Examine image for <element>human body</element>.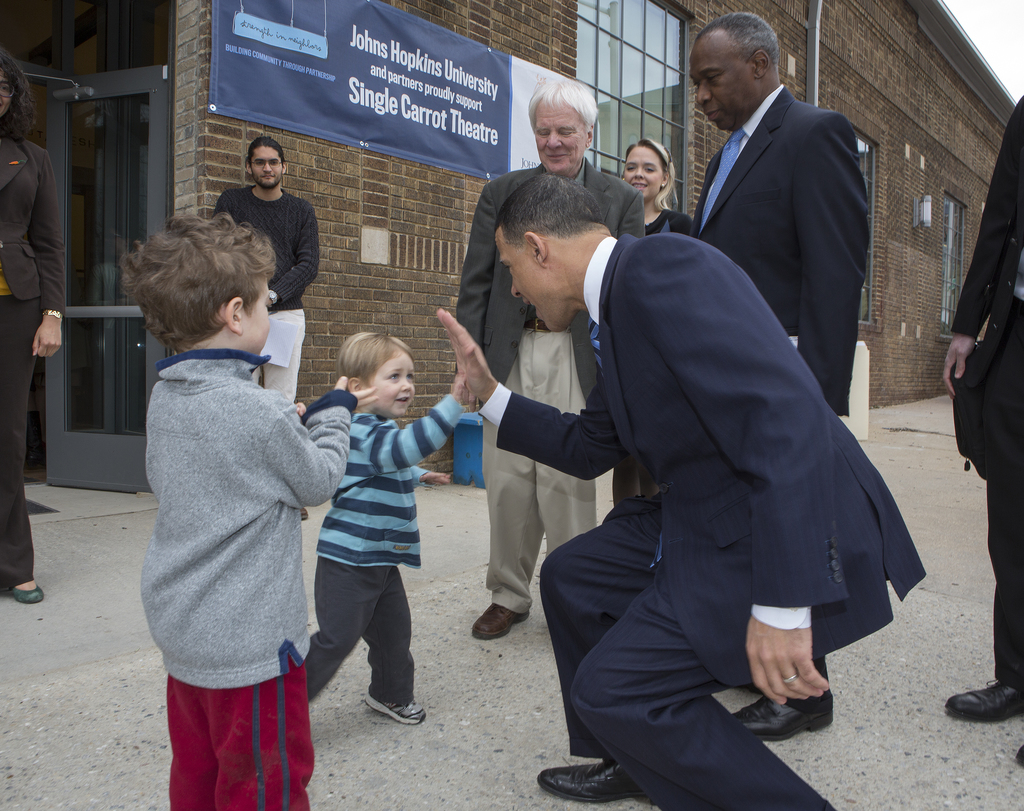
Examination result: box(433, 231, 920, 810).
